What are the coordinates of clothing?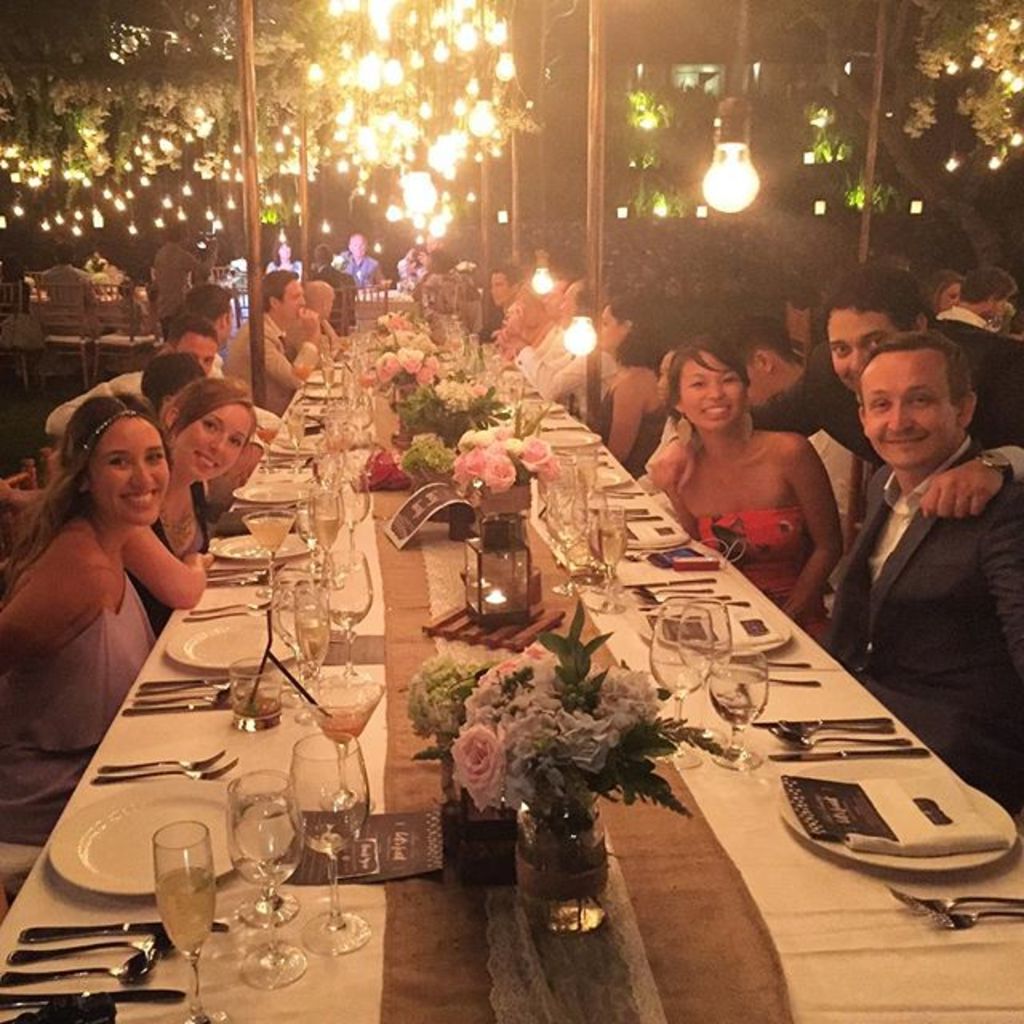
locate(286, 310, 338, 358).
